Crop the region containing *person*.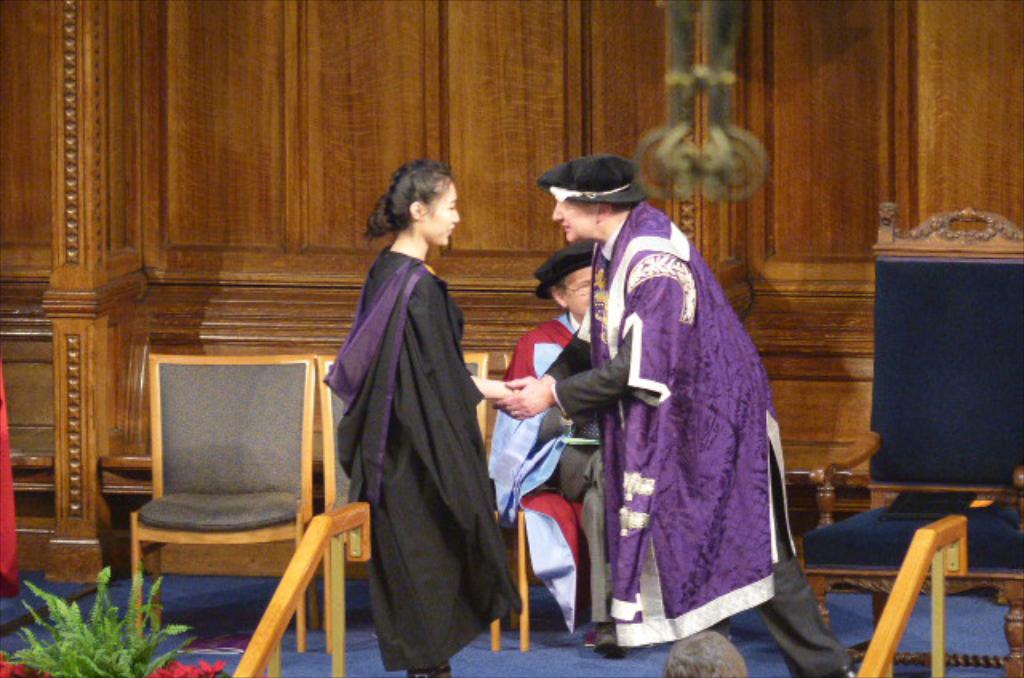
Crop region: <region>482, 238, 597, 633</region>.
